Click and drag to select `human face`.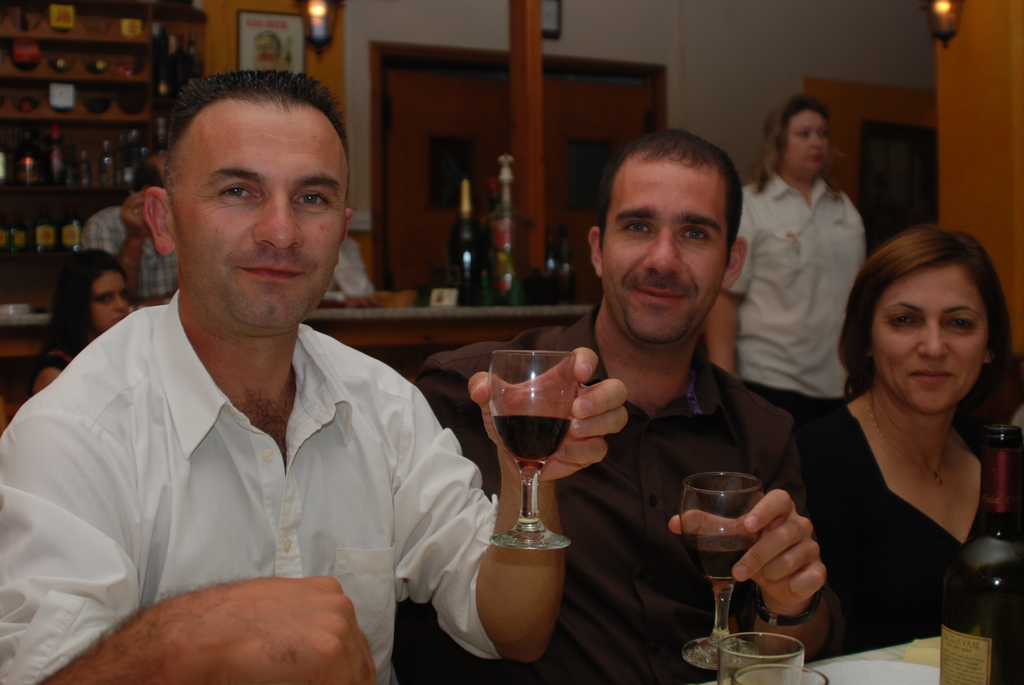
Selection: [874,261,988,412].
